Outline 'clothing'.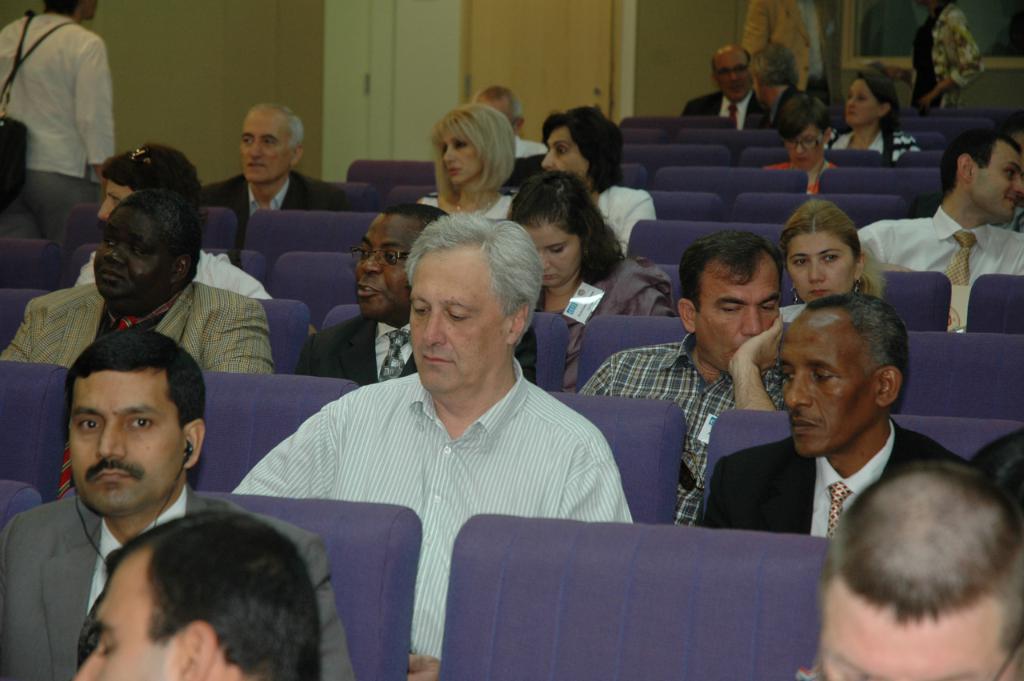
Outline: [left=529, top=246, right=674, bottom=401].
